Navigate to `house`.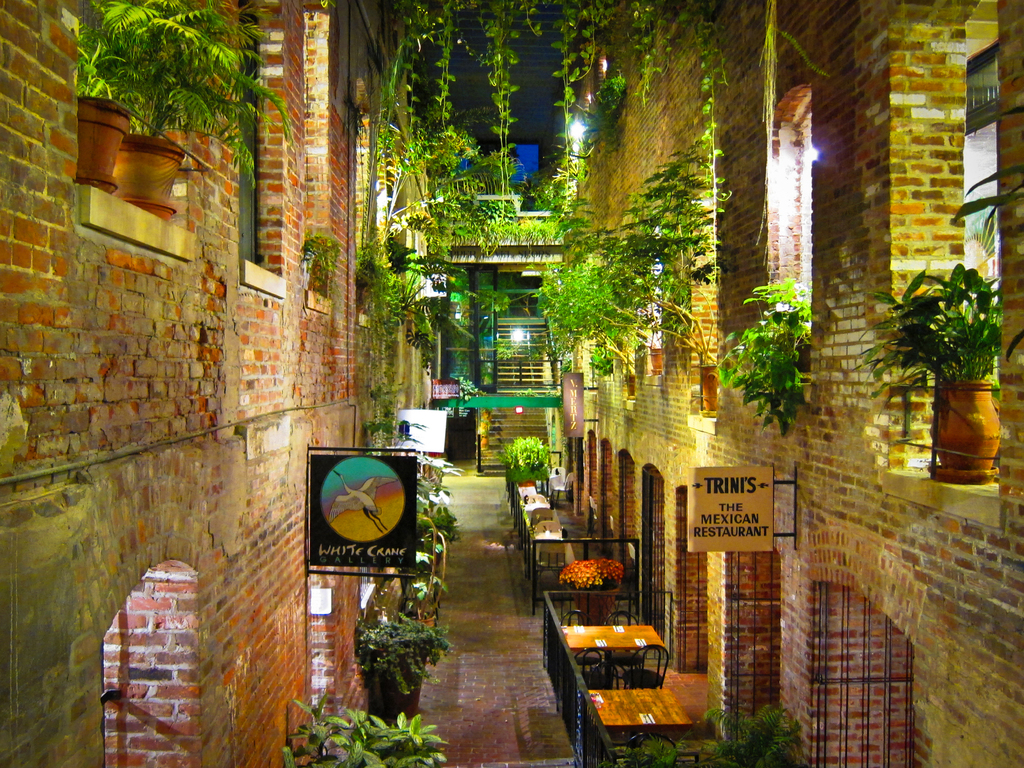
Navigation target: {"left": 294, "top": 217, "right": 551, "bottom": 465}.
